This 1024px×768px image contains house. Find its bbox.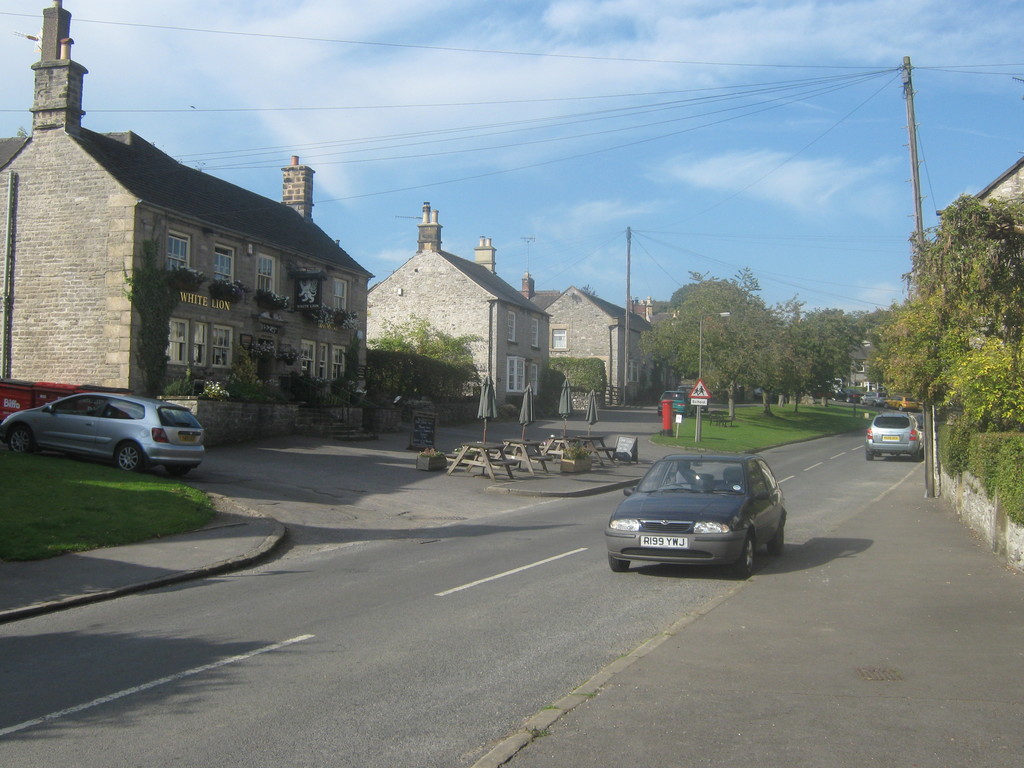
pyautogui.locateOnScreen(825, 342, 886, 405).
